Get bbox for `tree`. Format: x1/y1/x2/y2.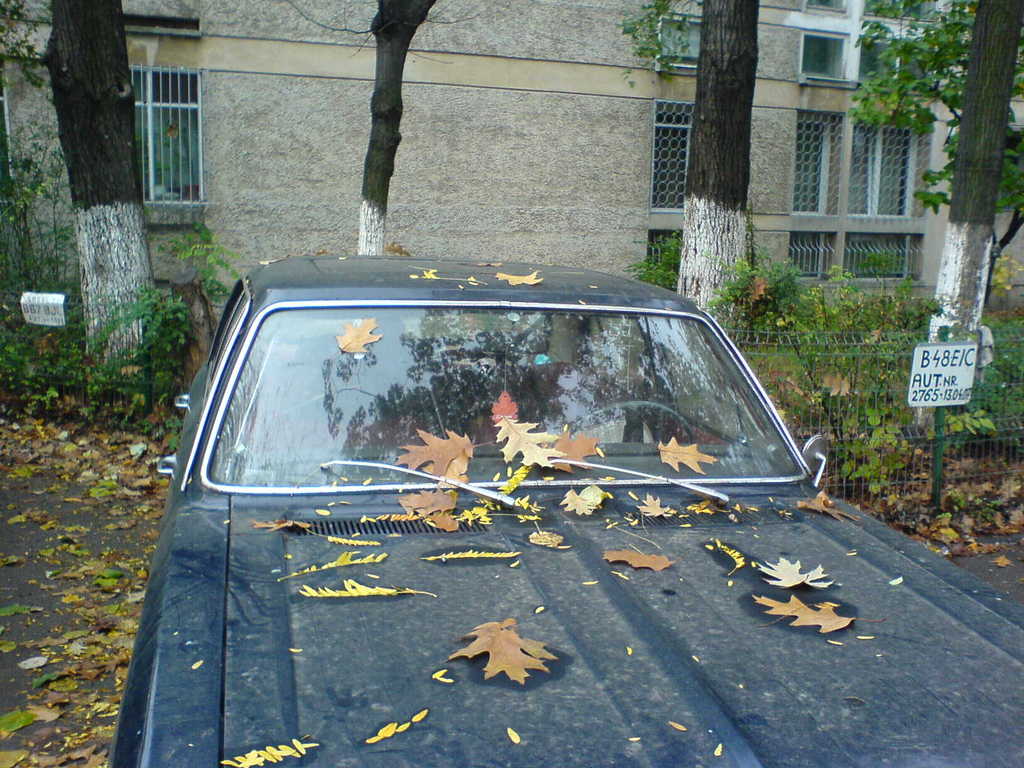
353/0/440/254.
